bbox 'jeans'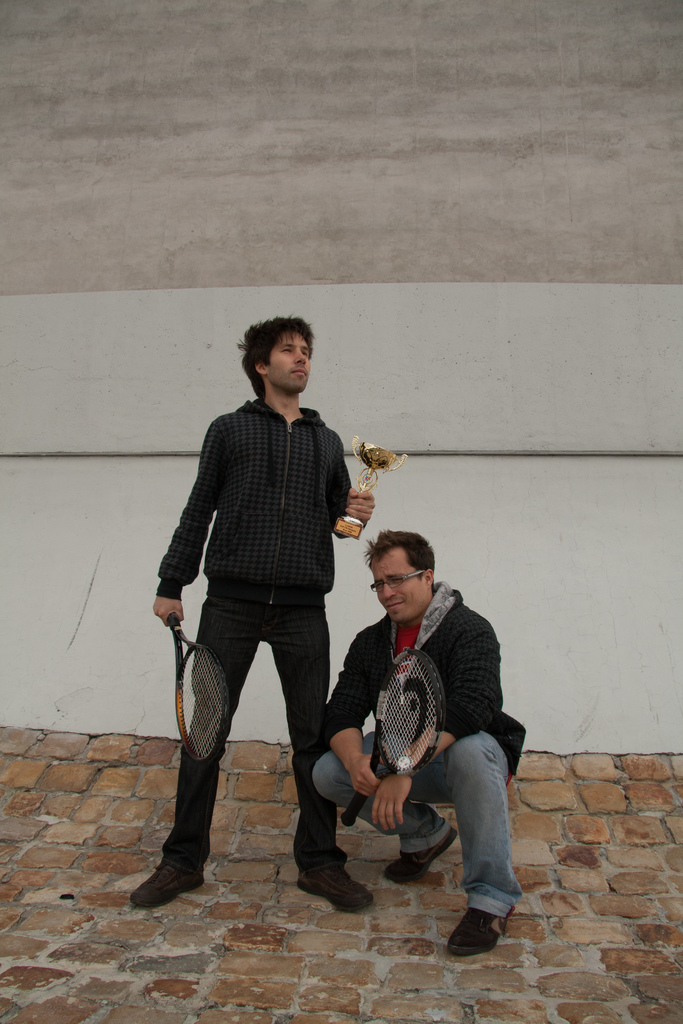
crop(356, 737, 523, 934)
